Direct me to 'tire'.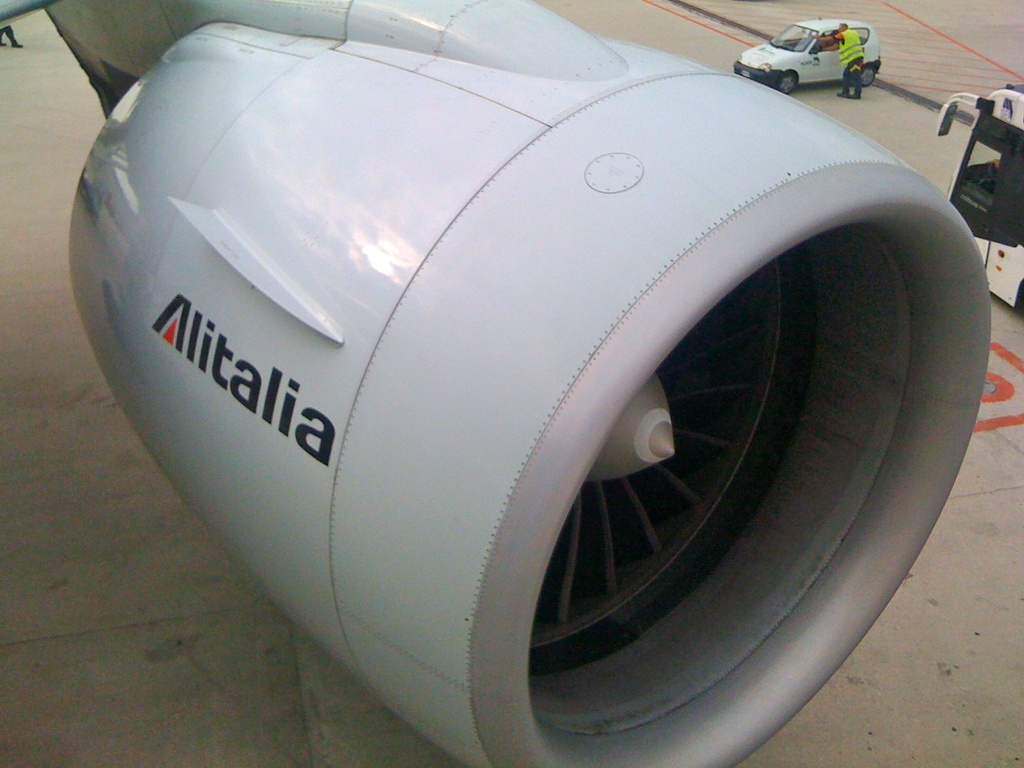
Direction: <box>861,63,876,86</box>.
